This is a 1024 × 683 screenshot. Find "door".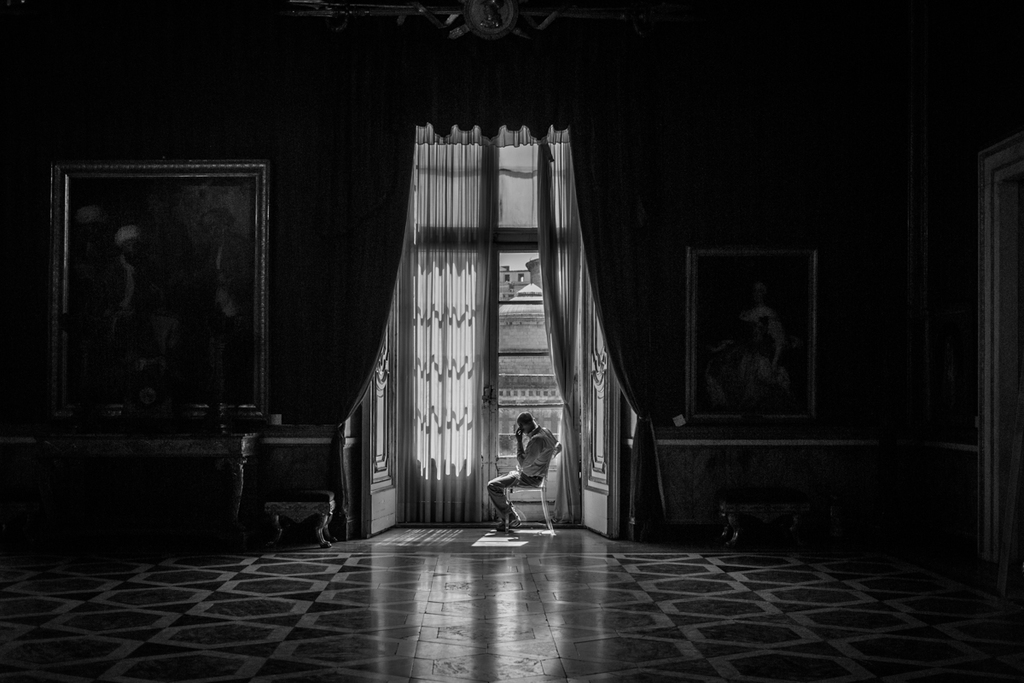
Bounding box: bbox=[395, 245, 492, 527].
